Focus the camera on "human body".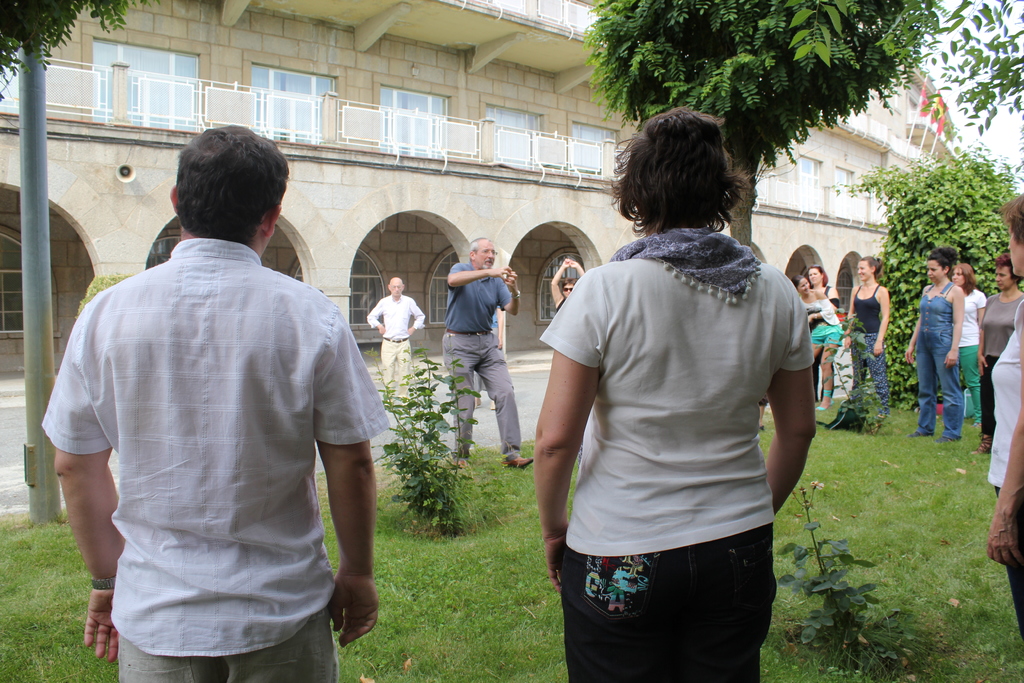
Focus region: crop(361, 277, 429, 397).
